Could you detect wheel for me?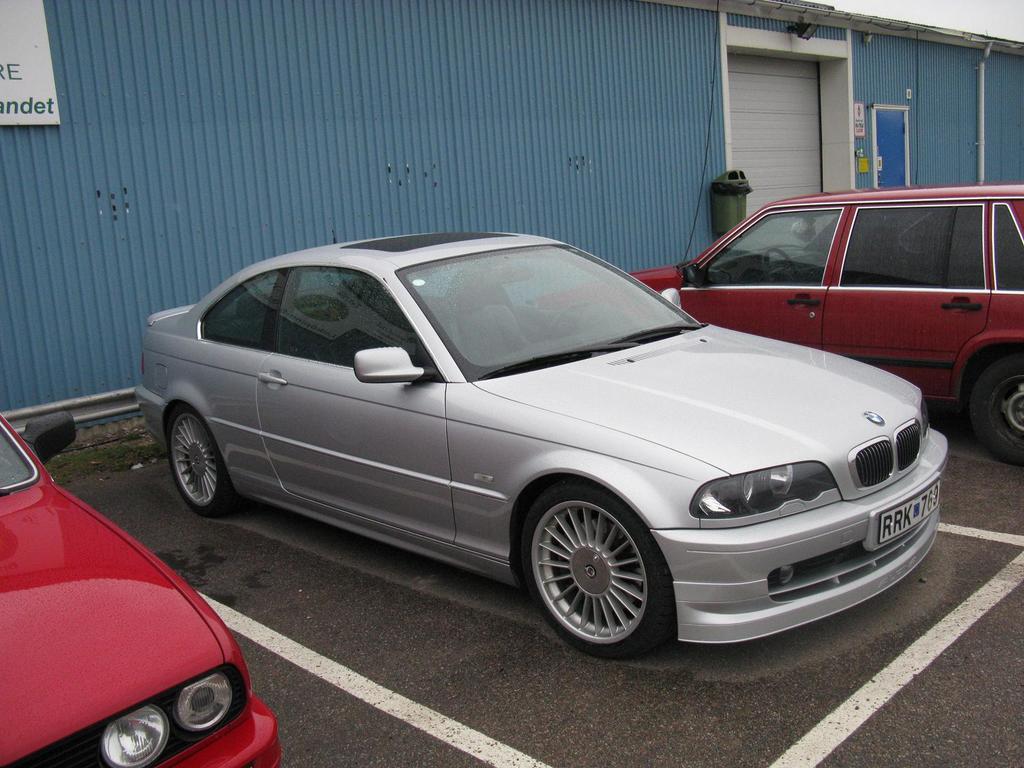
Detection result: crop(760, 246, 800, 284).
